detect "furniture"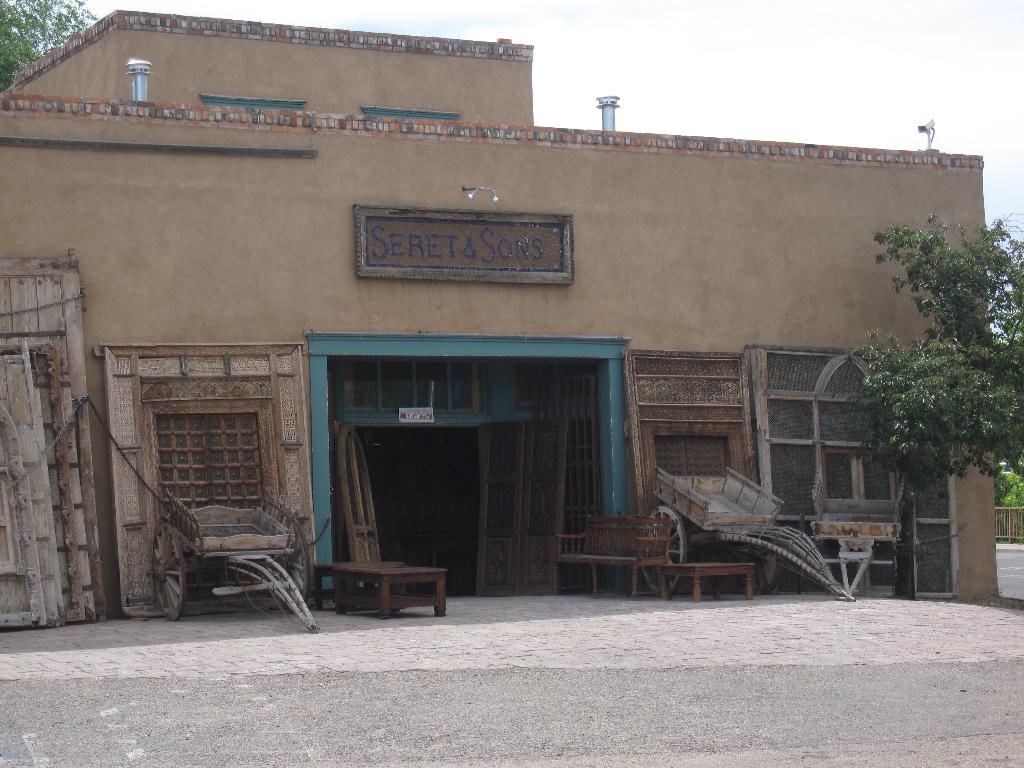
<region>550, 516, 672, 598</region>
